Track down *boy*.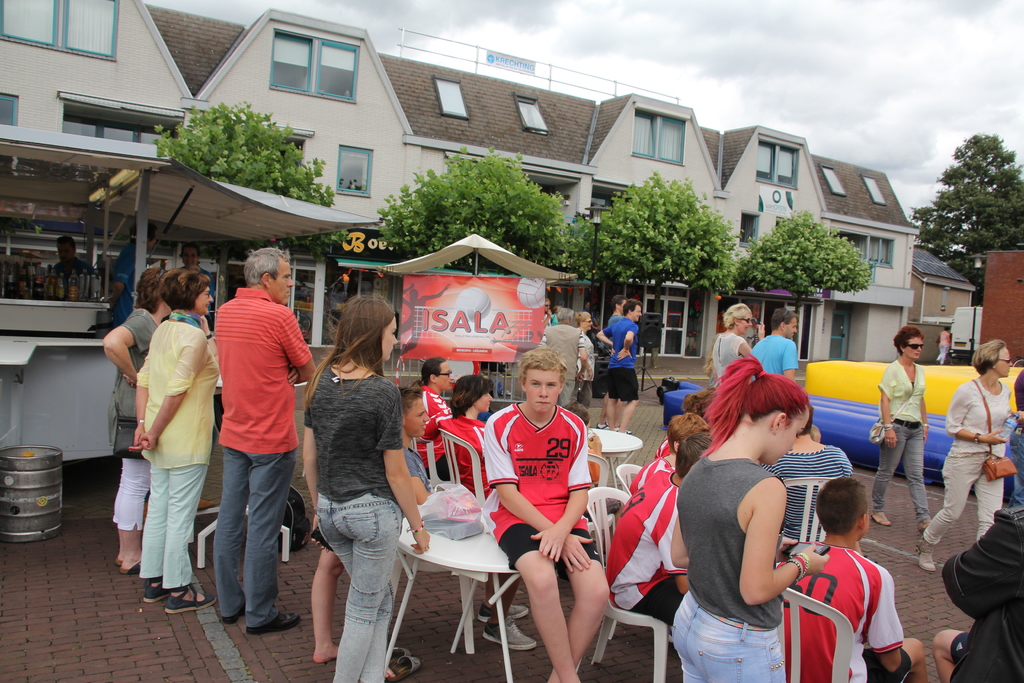
Tracked to [left=483, top=345, right=608, bottom=682].
